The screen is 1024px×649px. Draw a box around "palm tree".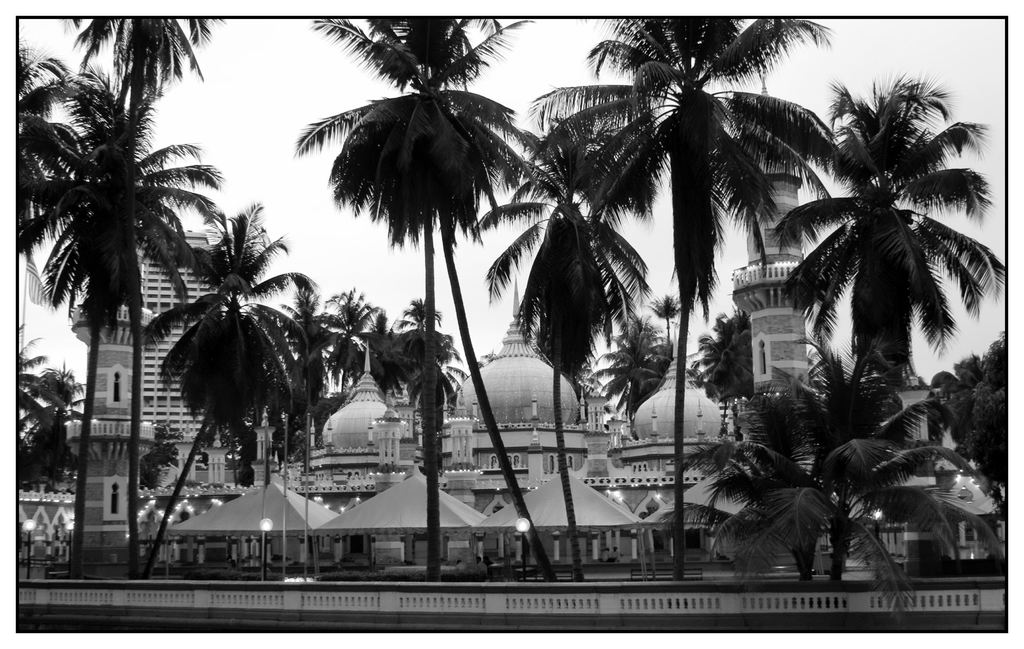
292 19 536 584.
